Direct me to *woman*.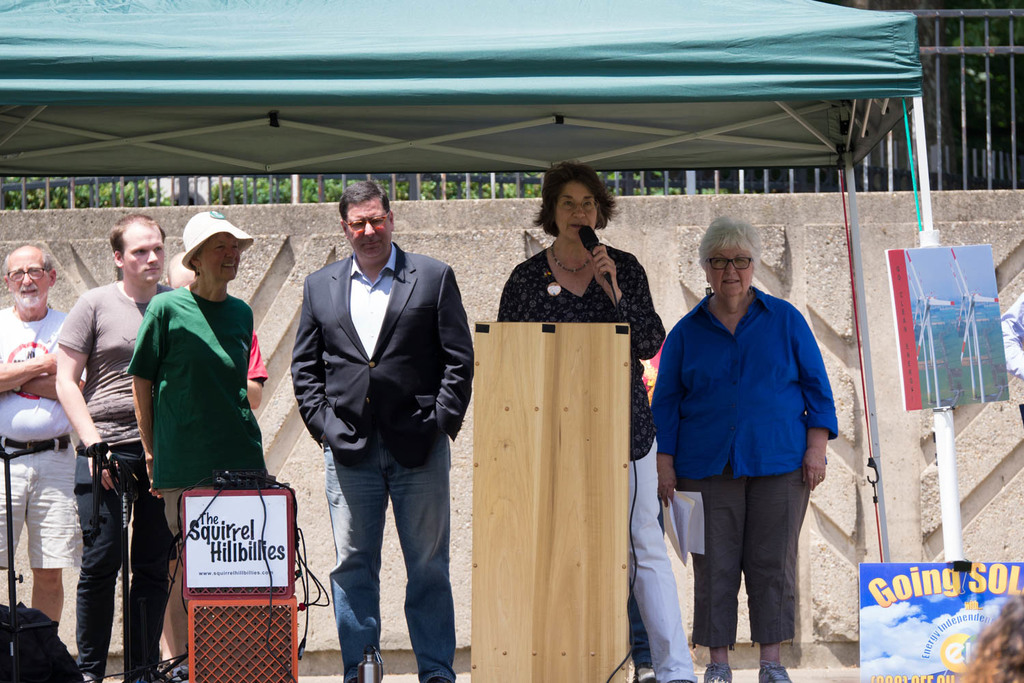
Direction: BBox(500, 157, 697, 682).
